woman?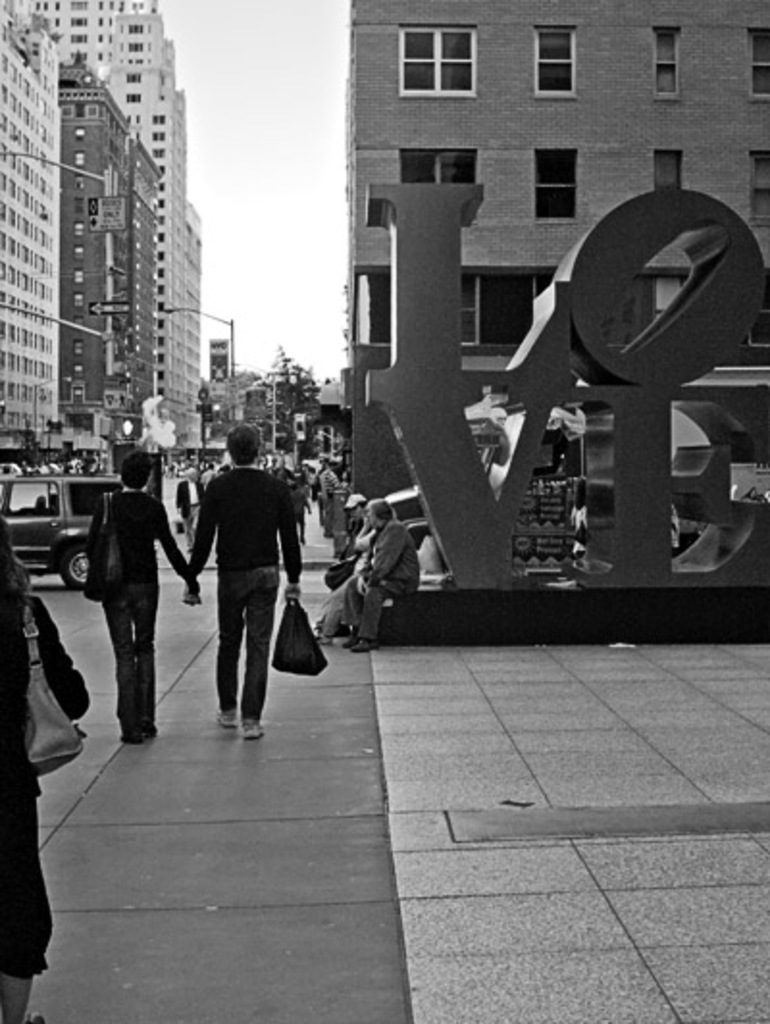
l=314, t=495, r=379, b=641
